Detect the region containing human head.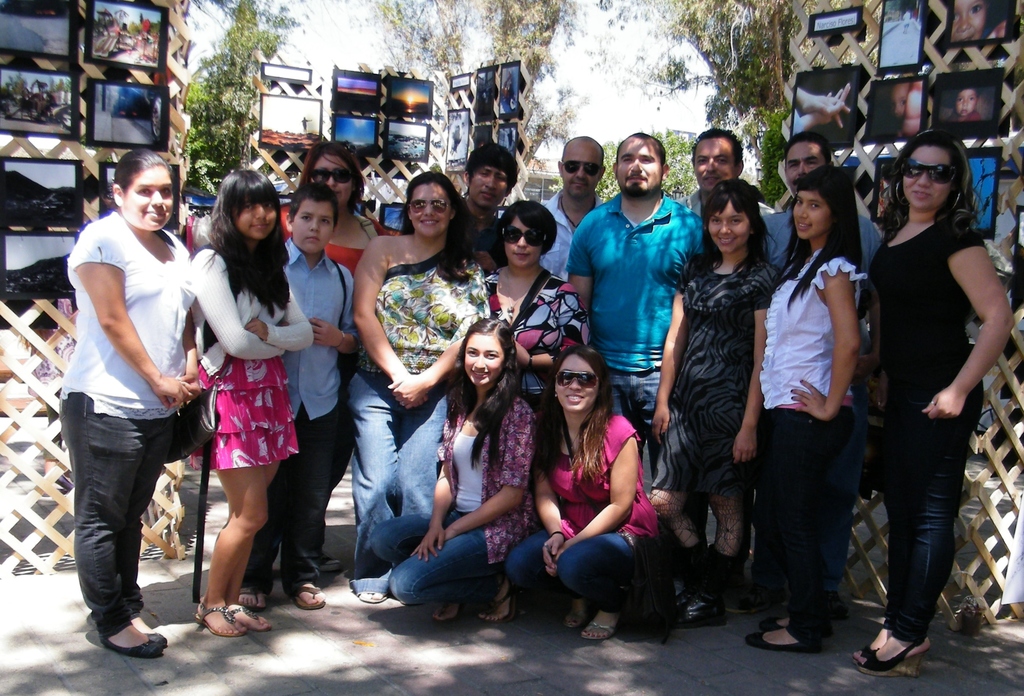
locate(954, 86, 985, 115).
